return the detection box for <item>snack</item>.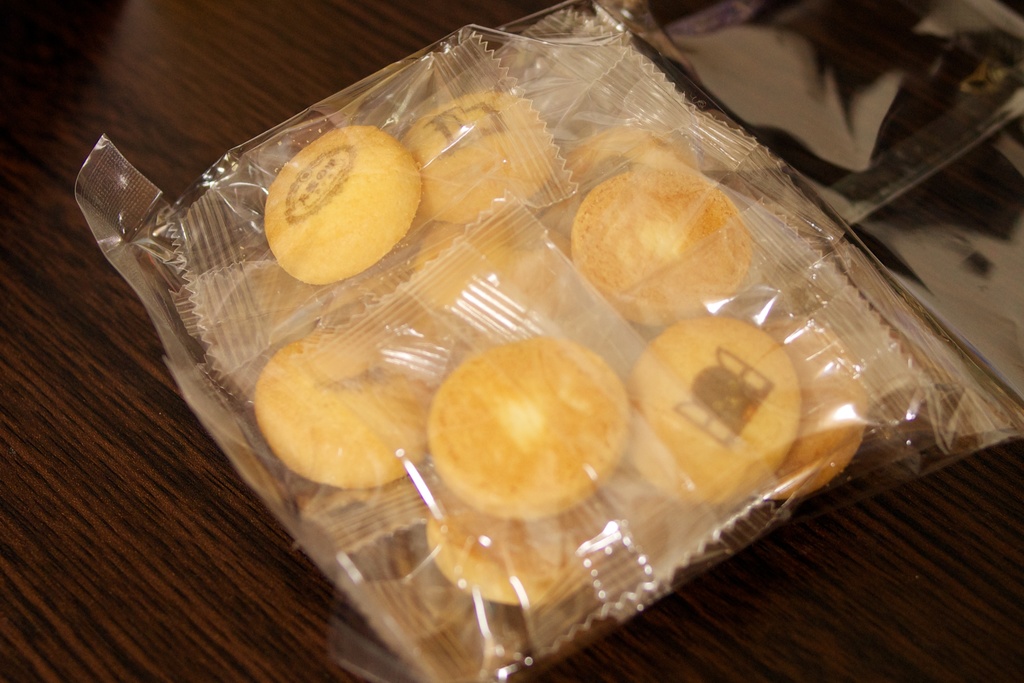
[563, 144, 777, 329].
